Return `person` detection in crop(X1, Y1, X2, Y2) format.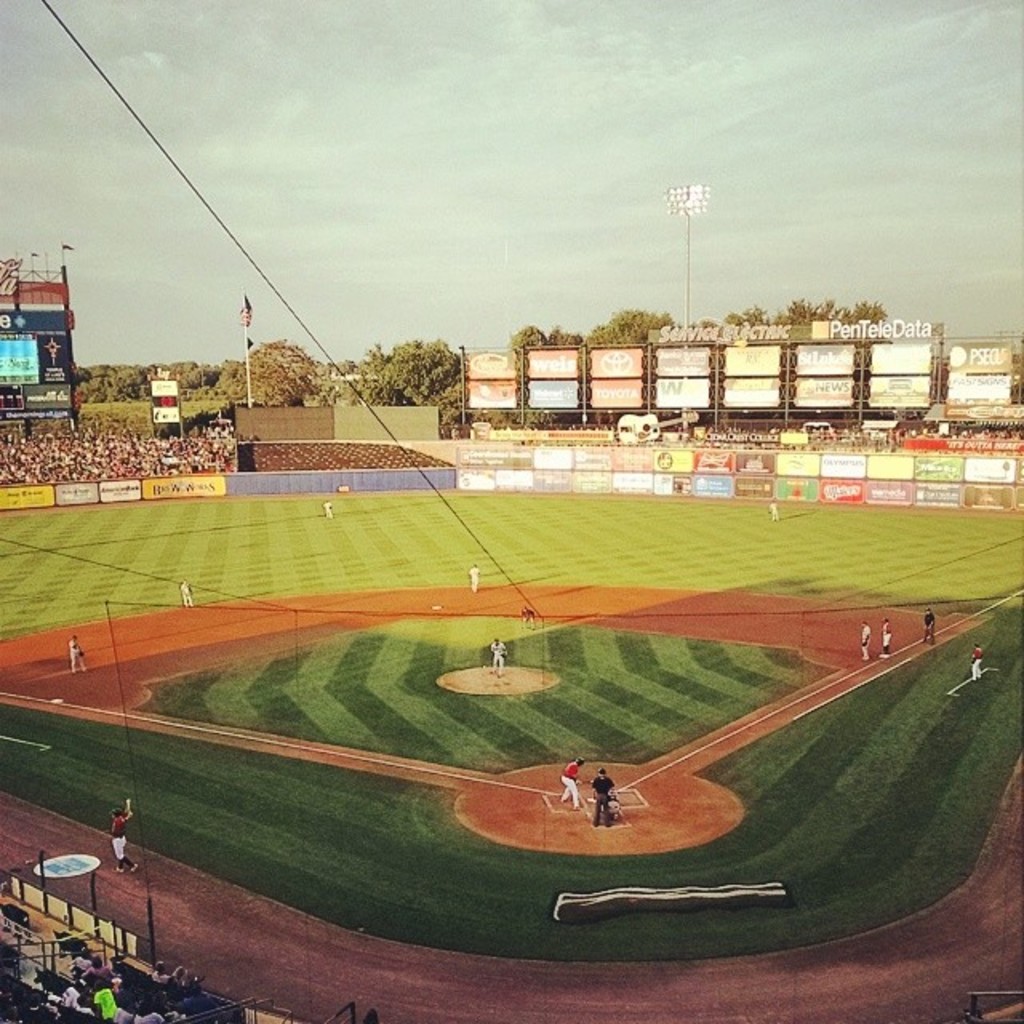
crop(182, 579, 202, 602).
